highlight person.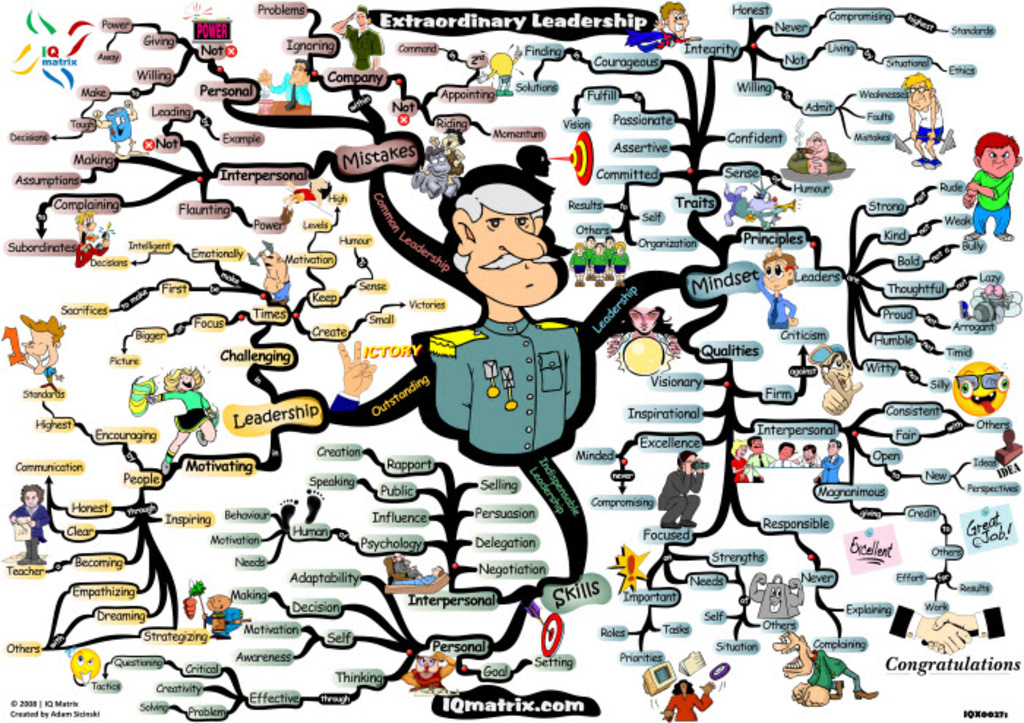
Highlighted region: (x1=898, y1=70, x2=946, y2=174).
